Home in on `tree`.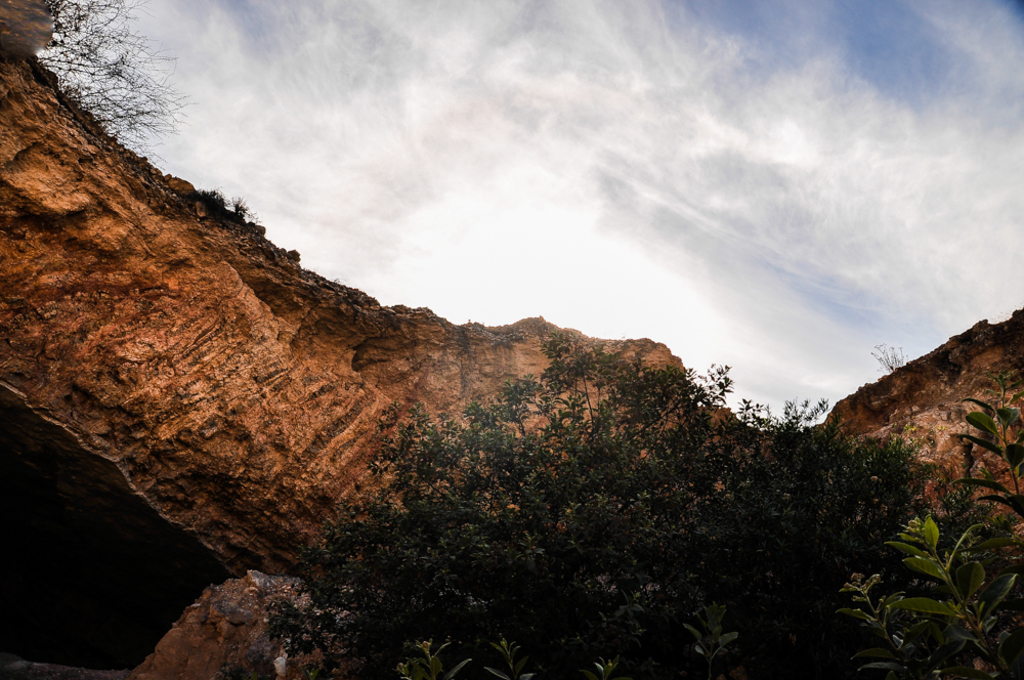
Homed in at 275:329:929:679.
